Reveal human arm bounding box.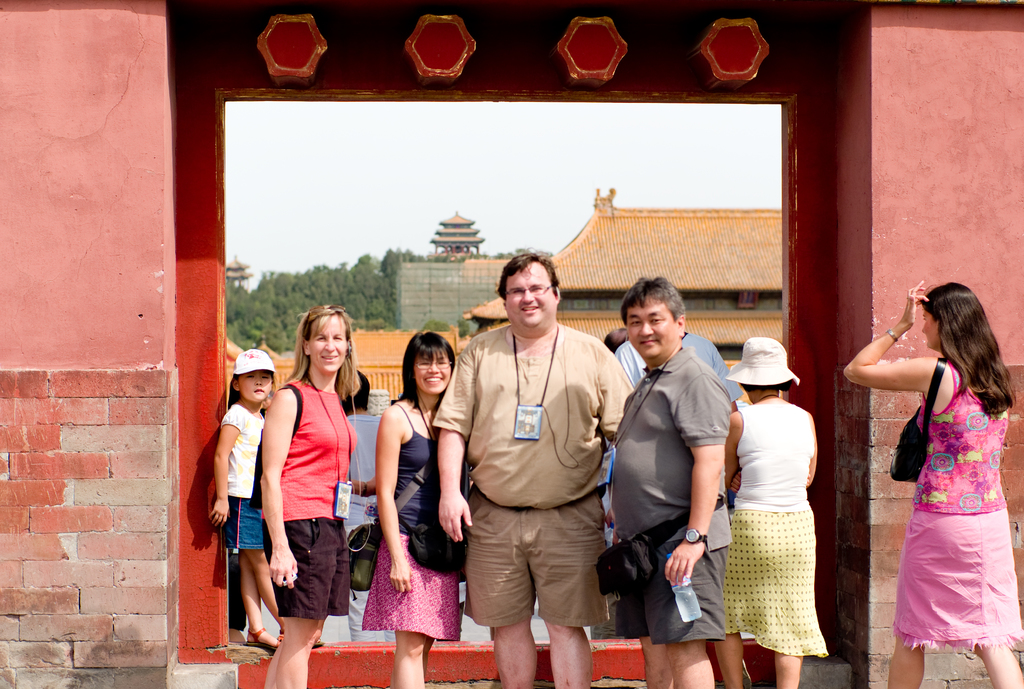
Revealed: l=801, t=412, r=826, b=487.
